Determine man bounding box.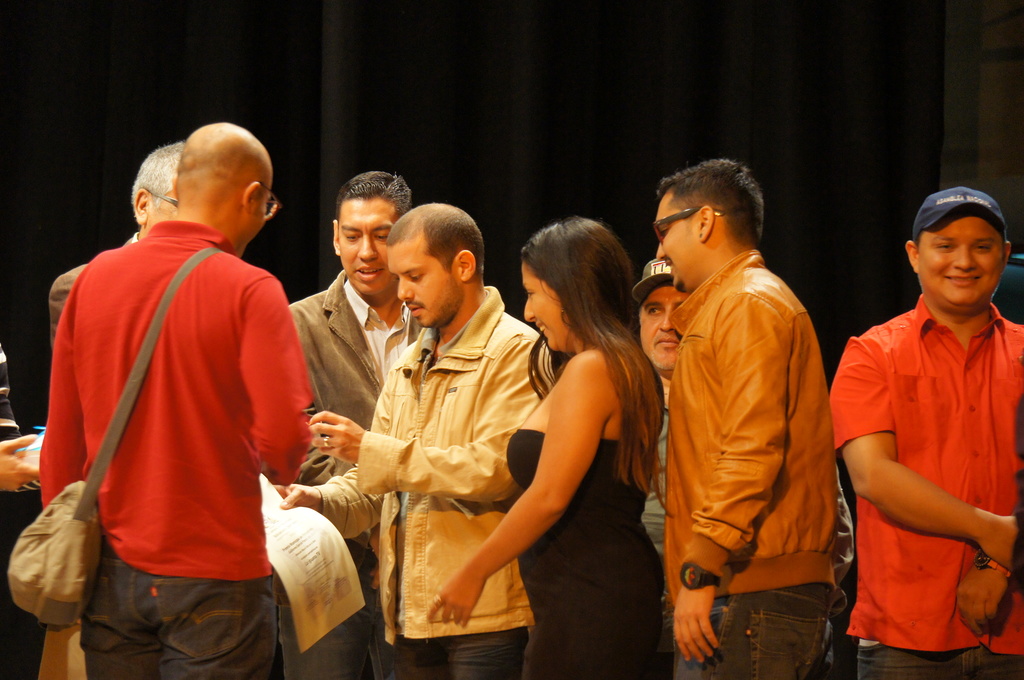
Determined: box(36, 120, 317, 679).
